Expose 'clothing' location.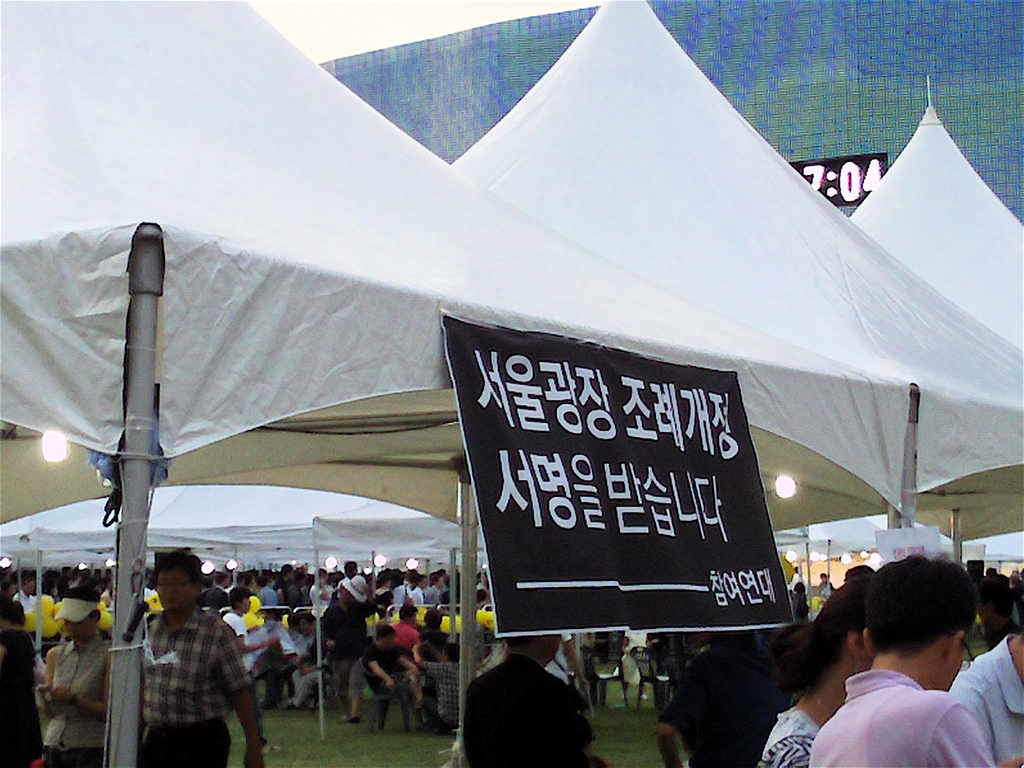
Exposed at bbox=(10, 589, 38, 625).
